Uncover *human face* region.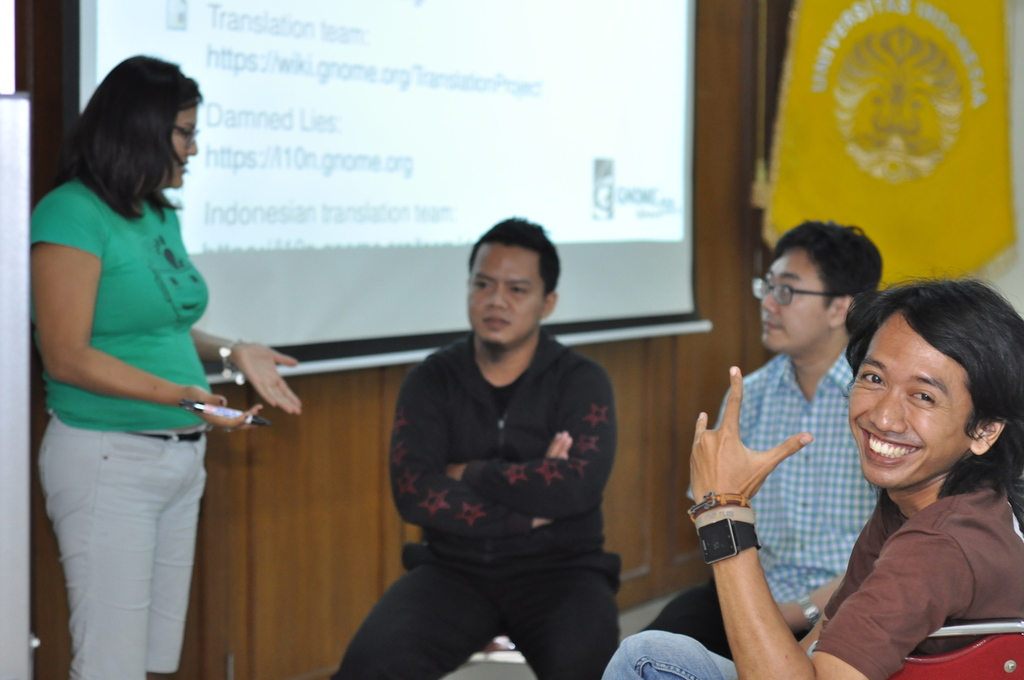
Uncovered: detection(468, 245, 545, 346).
